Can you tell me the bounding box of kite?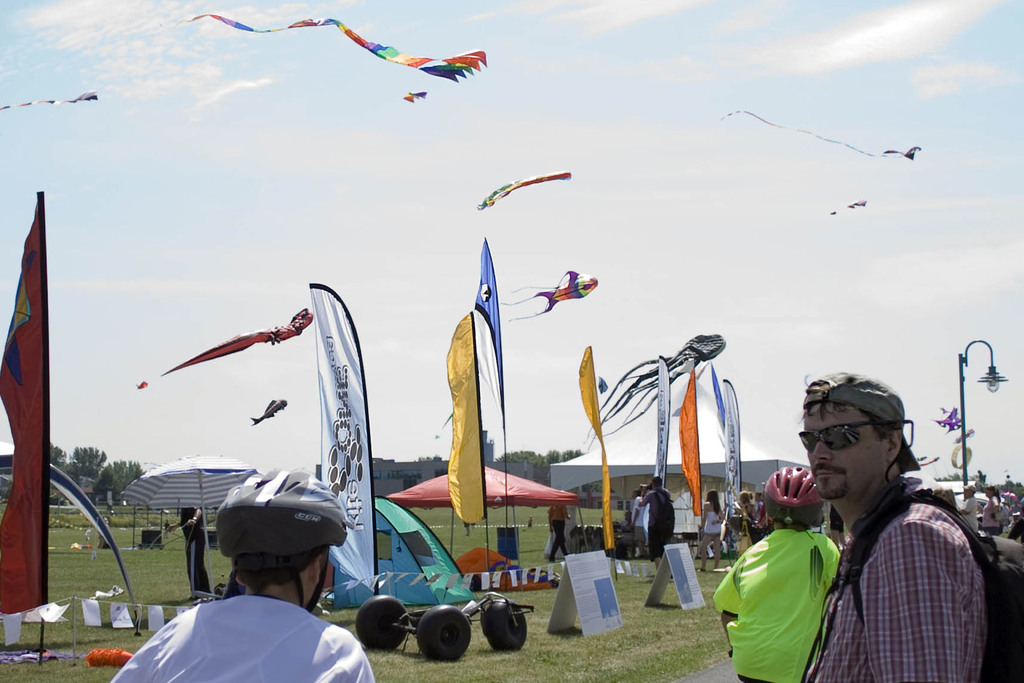
select_region(181, 10, 488, 85).
